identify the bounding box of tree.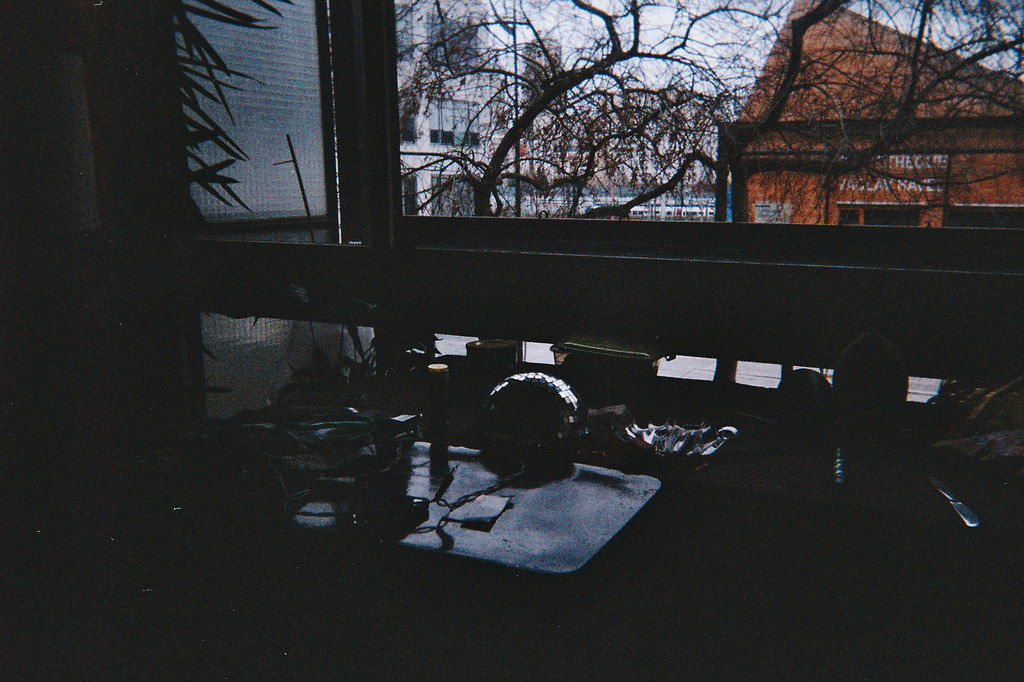
(left=342, top=13, right=828, bottom=246).
